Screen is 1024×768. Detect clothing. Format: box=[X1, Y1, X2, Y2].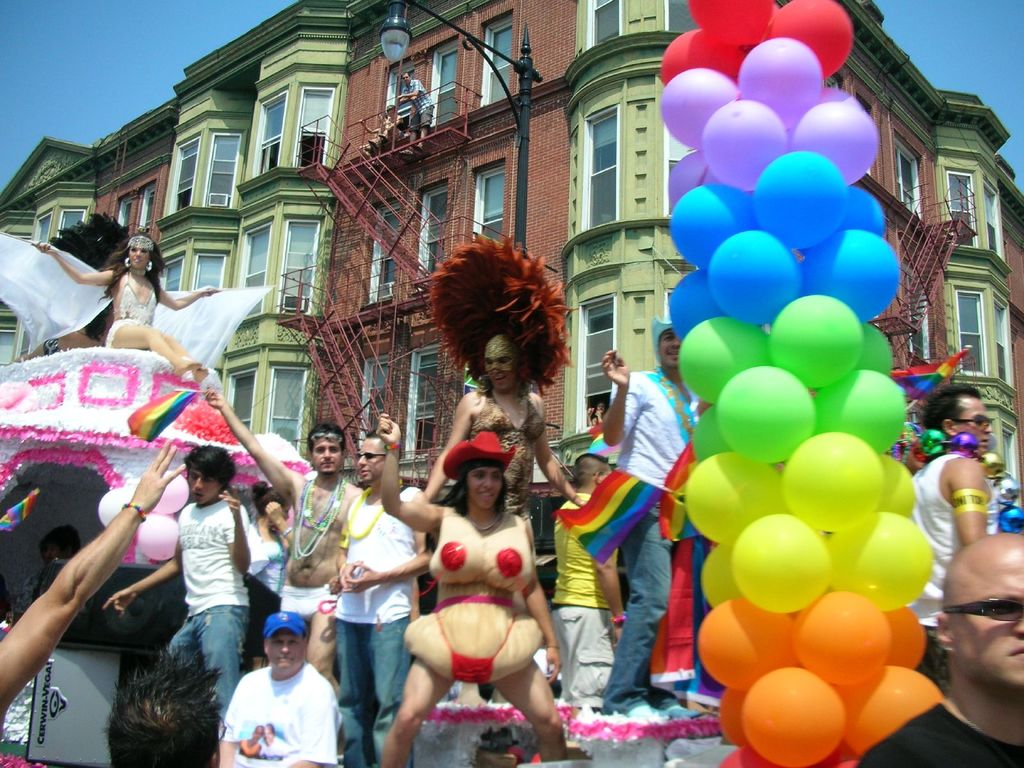
box=[0, 229, 271, 386].
